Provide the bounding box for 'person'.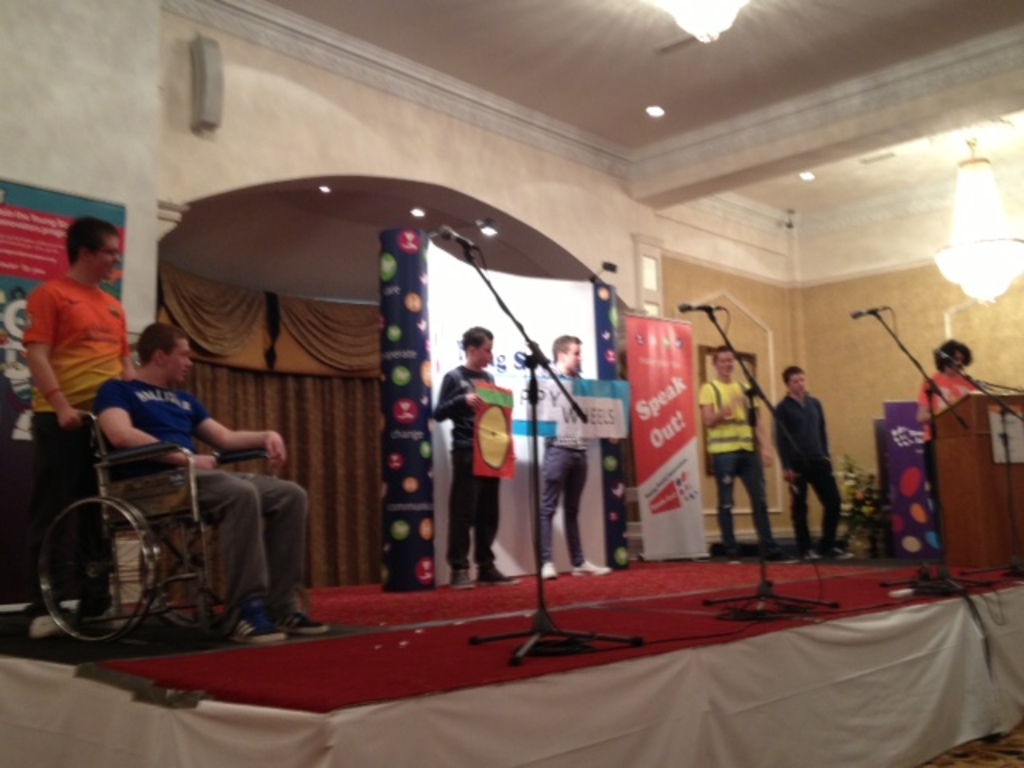
93,315,328,646.
